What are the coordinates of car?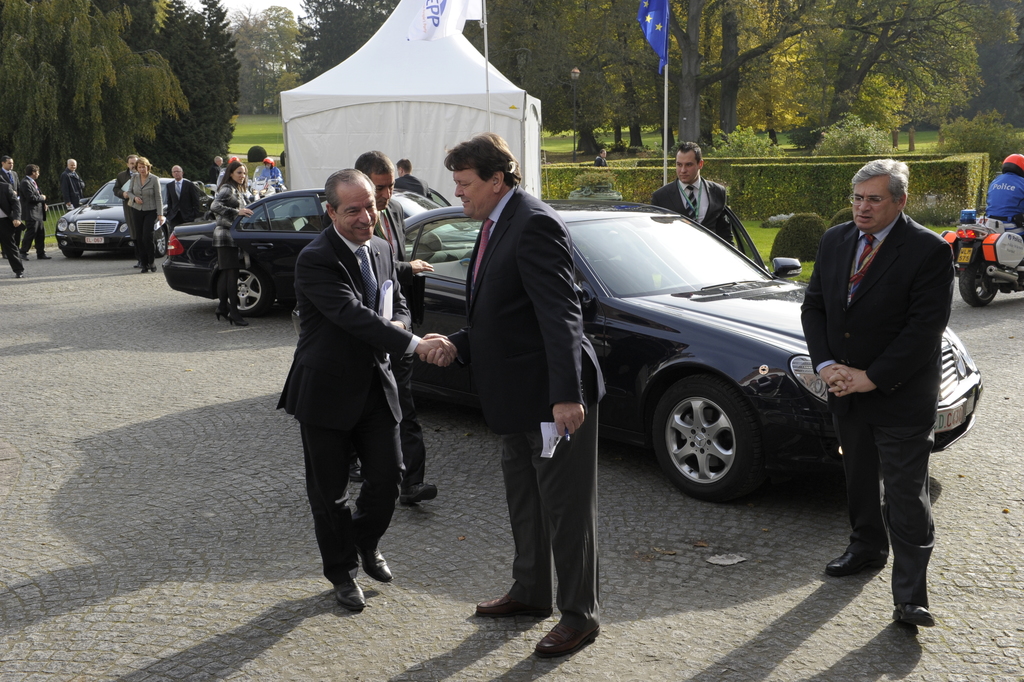
<box>53,172,201,259</box>.
